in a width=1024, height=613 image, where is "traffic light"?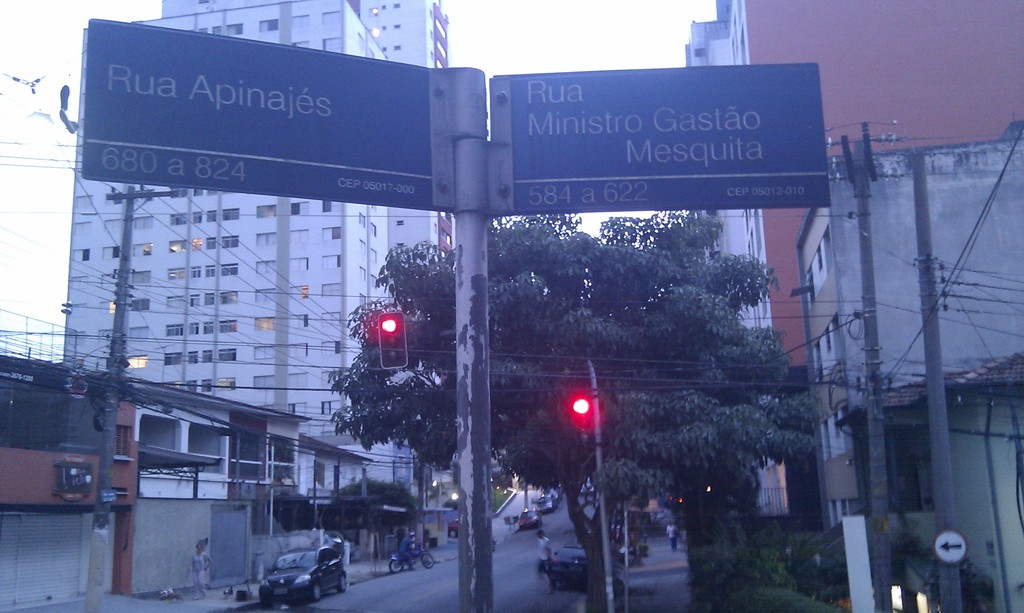
rect(376, 311, 410, 369).
